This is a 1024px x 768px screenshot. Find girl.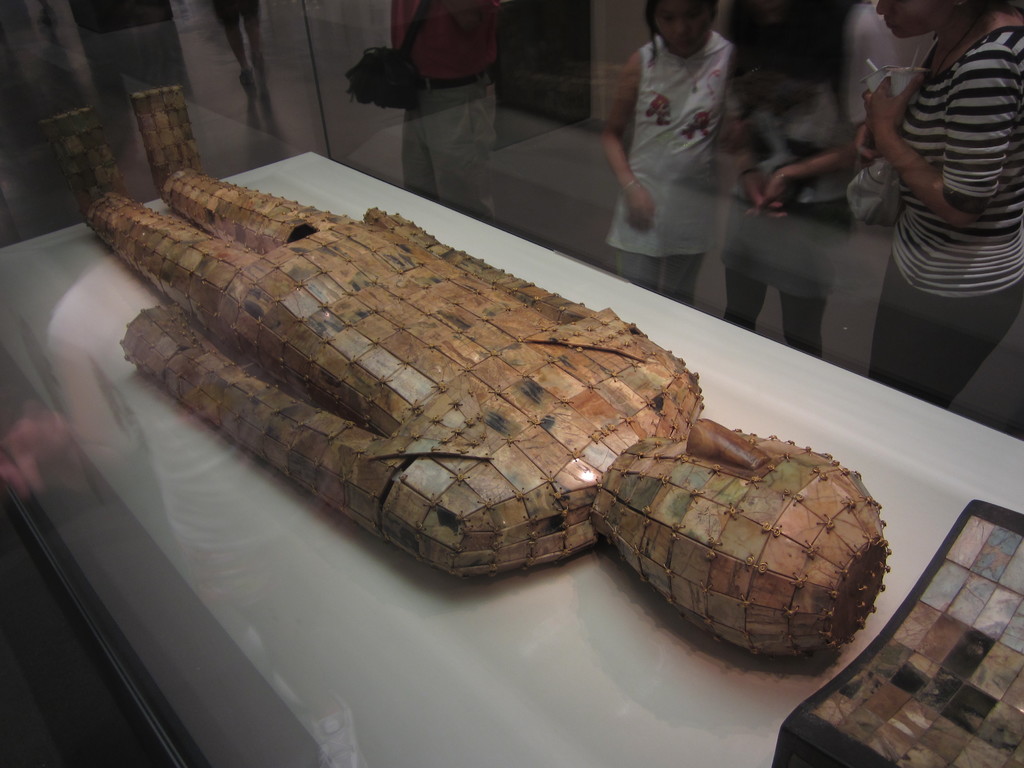
Bounding box: box(720, 0, 854, 351).
